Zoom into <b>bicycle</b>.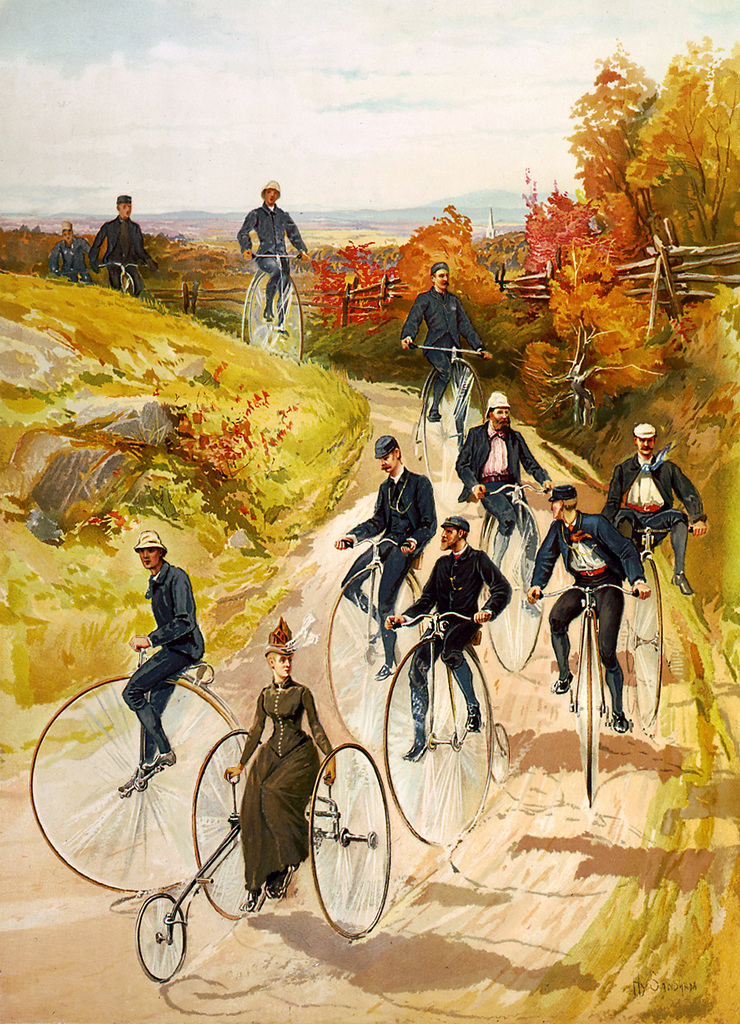
Zoom target: {"left": 529, "top": 582, "right": 643, "bottom": 804}.
